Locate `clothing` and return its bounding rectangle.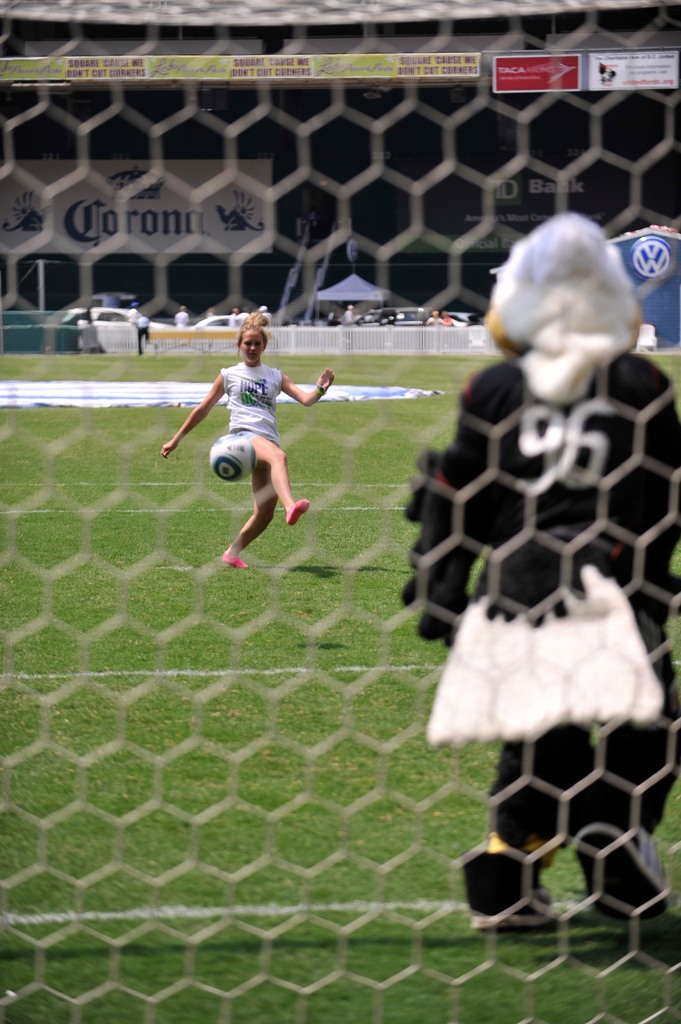
<region>415, 330, 662, 842</region>.
